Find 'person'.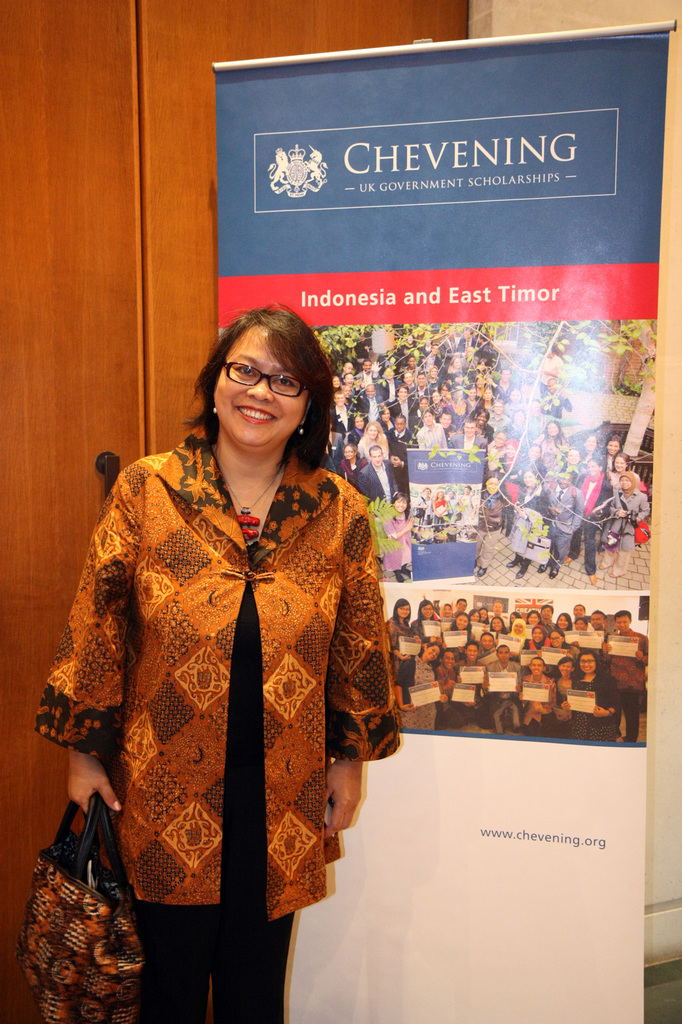
select_region(607, 613, 647, 742).
